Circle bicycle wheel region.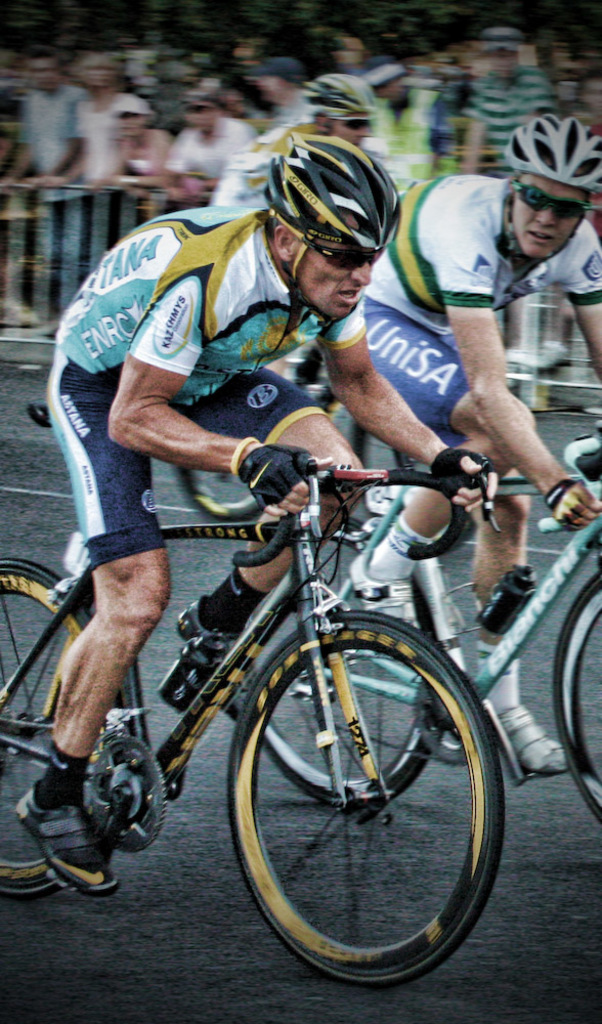
Region: (left=0, top=558, right=131, bottom=902).
